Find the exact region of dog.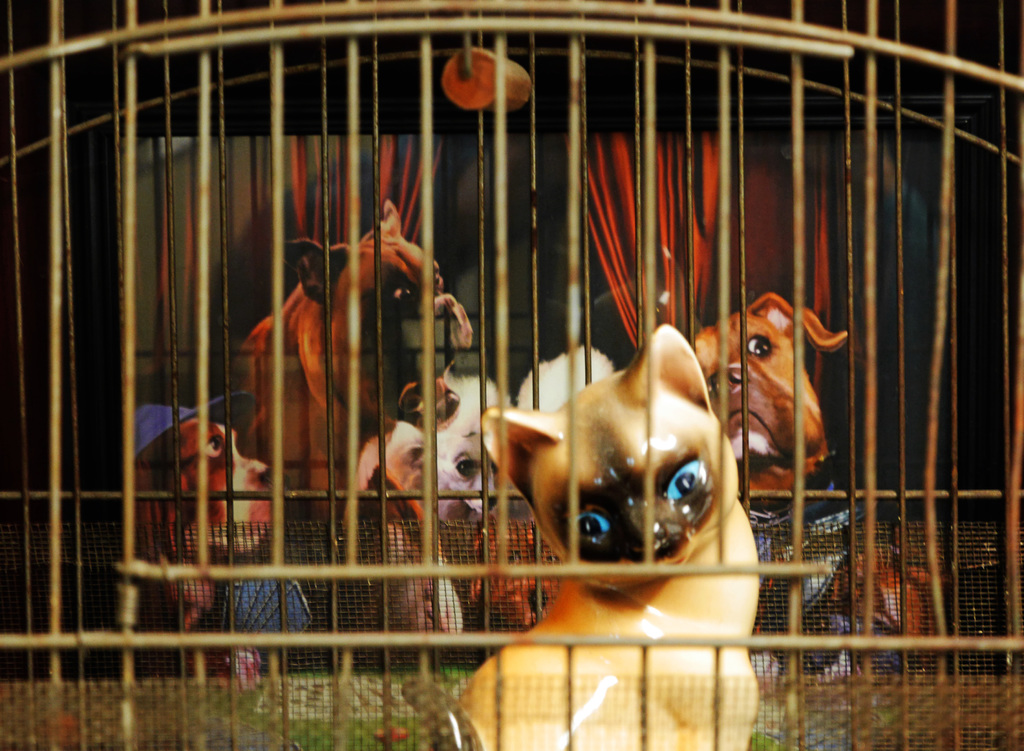
Exact region: 461/510/575/618.
